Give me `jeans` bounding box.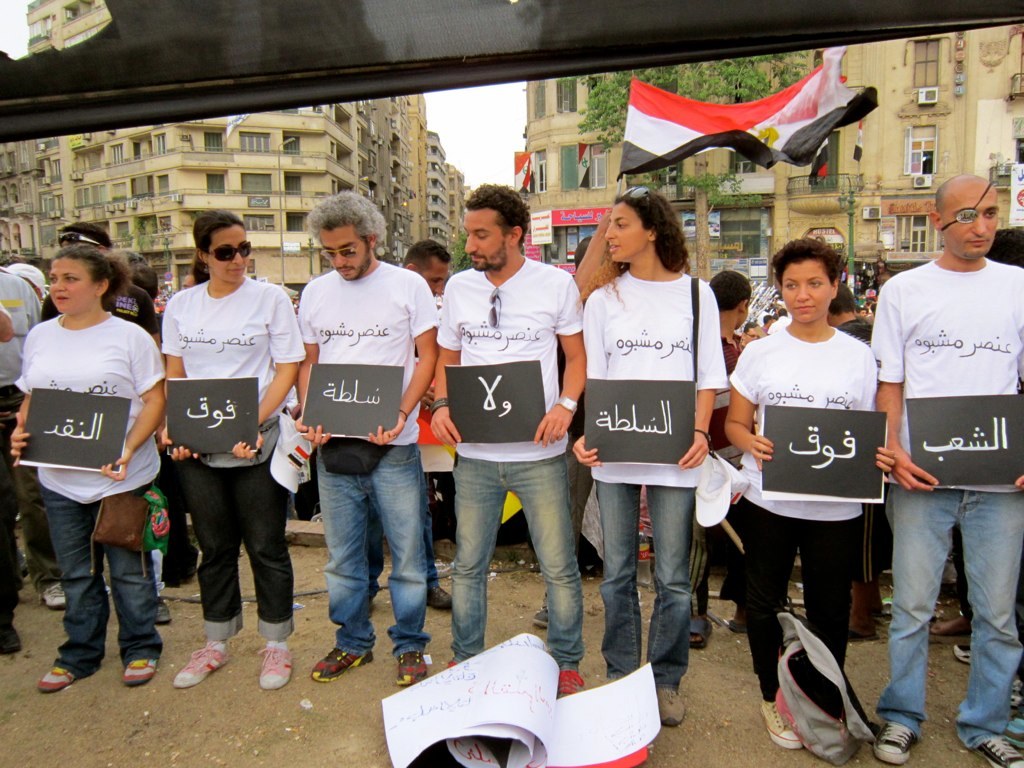
region(870, 472, 1023, 747).
